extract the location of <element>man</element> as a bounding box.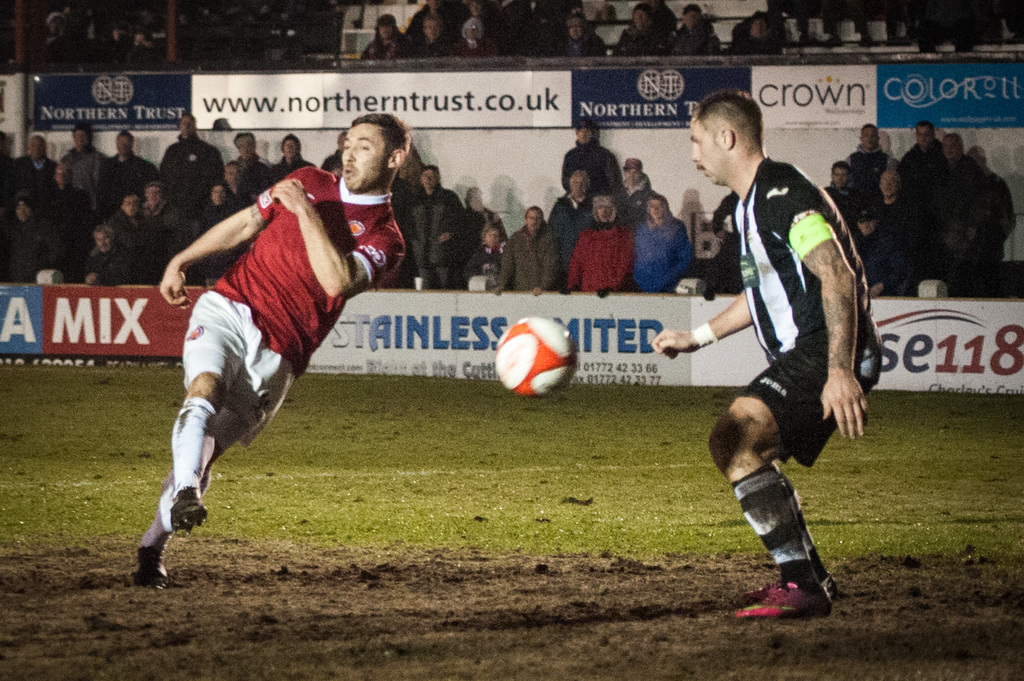
[x1=557, y1=9, x2=610, y2=56].
